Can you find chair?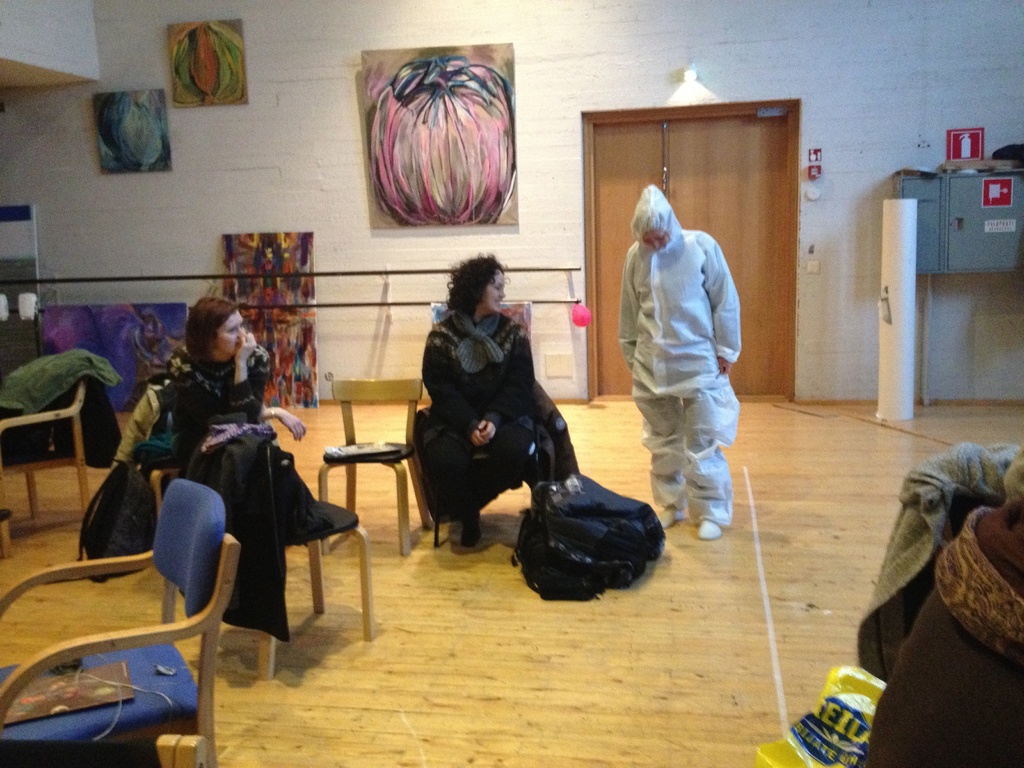
Yes, bounding box: box(0, 369, 93, 561).
